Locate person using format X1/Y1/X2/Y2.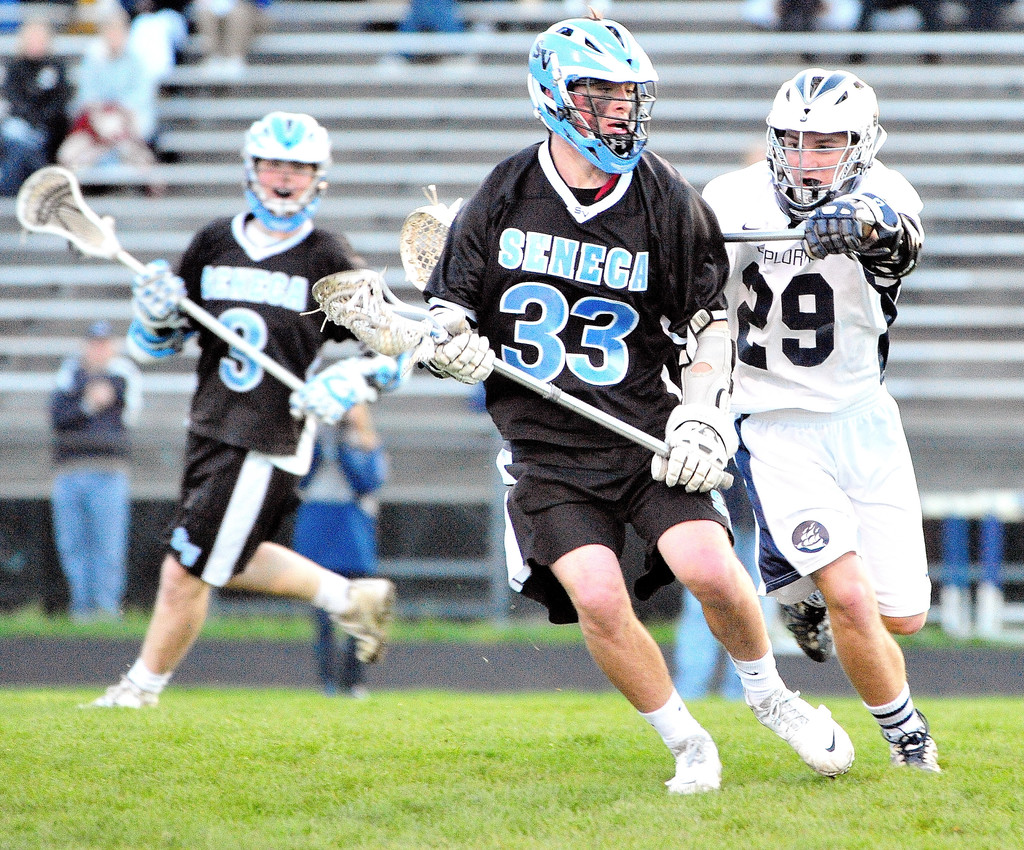
288/399/384/703.
